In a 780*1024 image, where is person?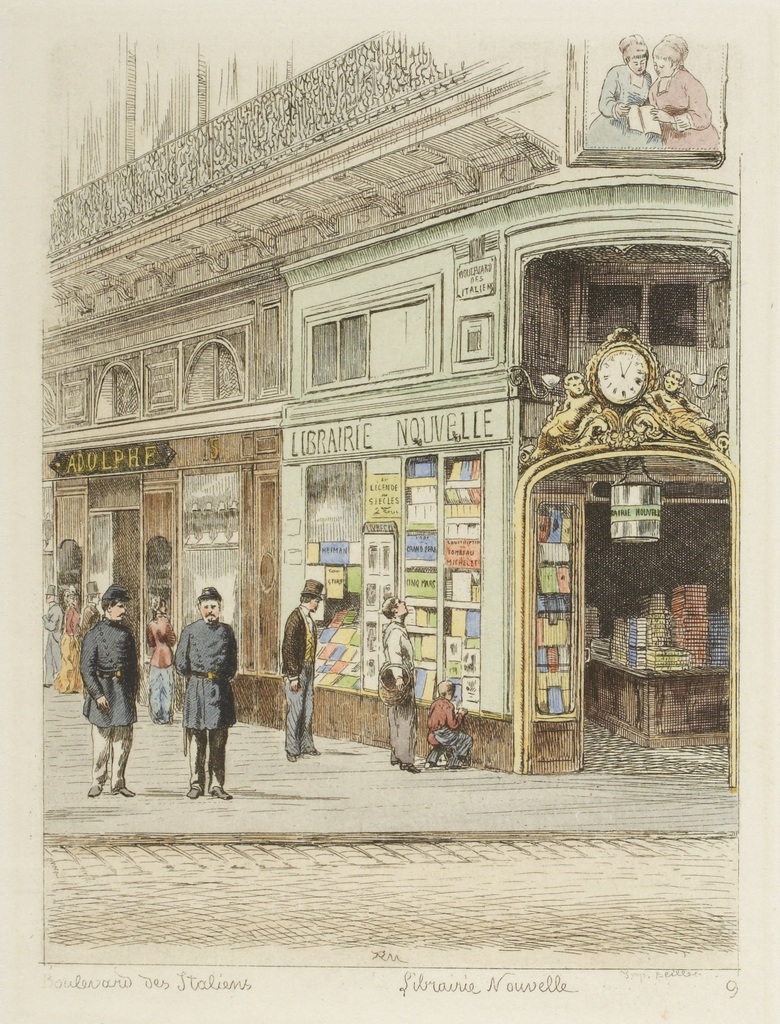
region(85, 583, 142, 801).
